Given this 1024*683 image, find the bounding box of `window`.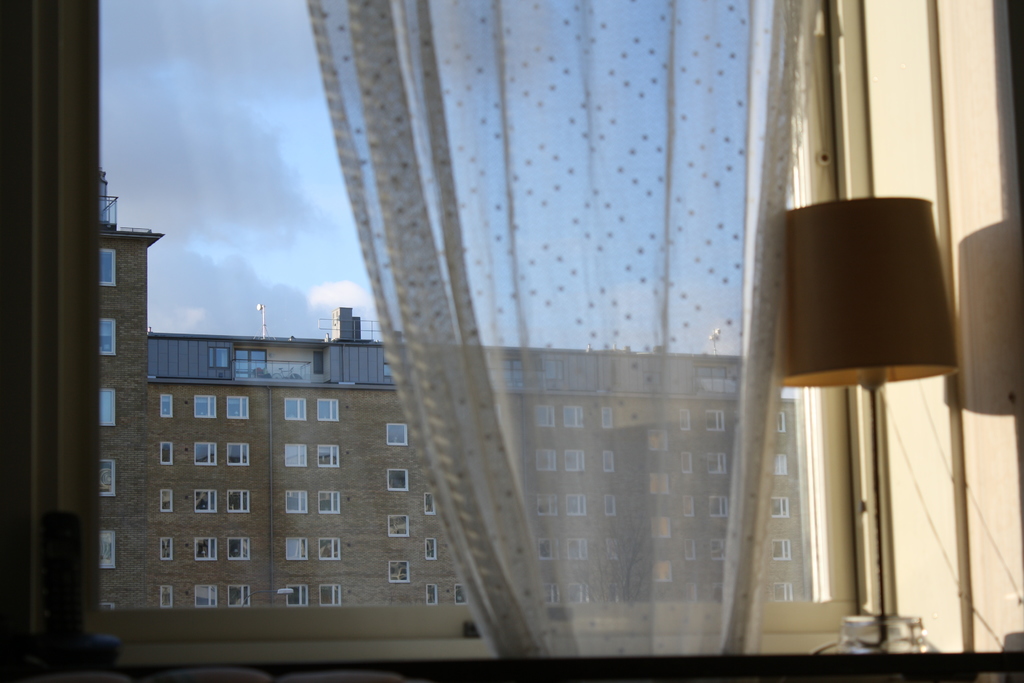
{"x1": 544, "y1": 538, "x2": 556, "y2": 556}.
